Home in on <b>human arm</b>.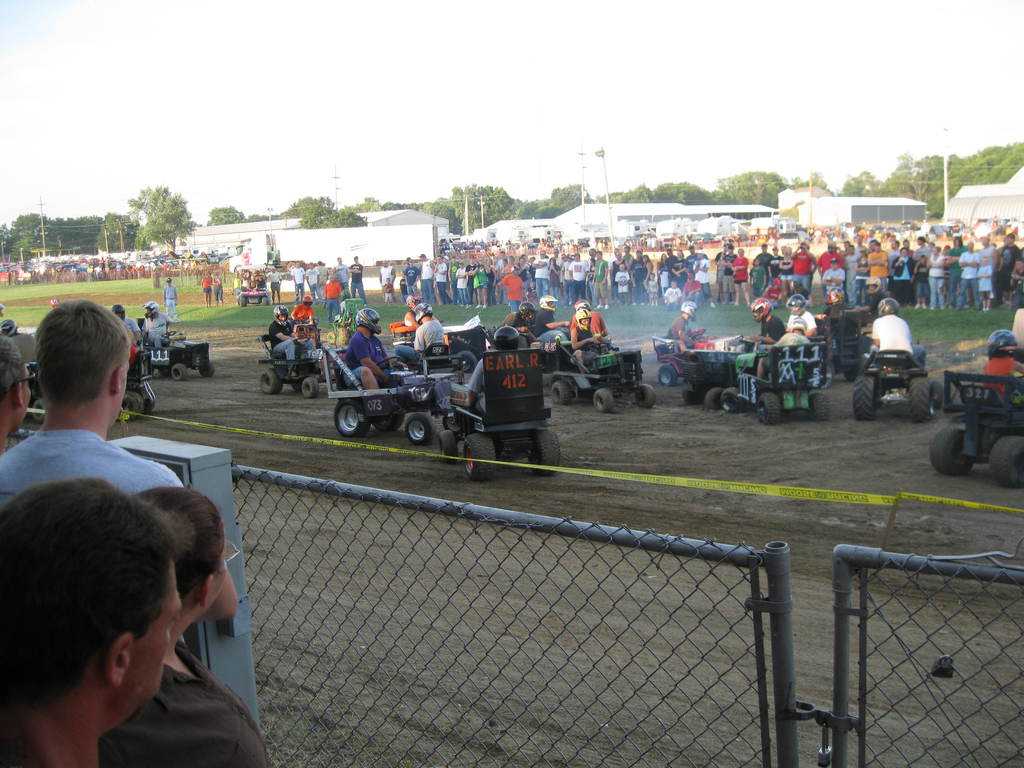
Homed in at 464, 365, 483, 408.
